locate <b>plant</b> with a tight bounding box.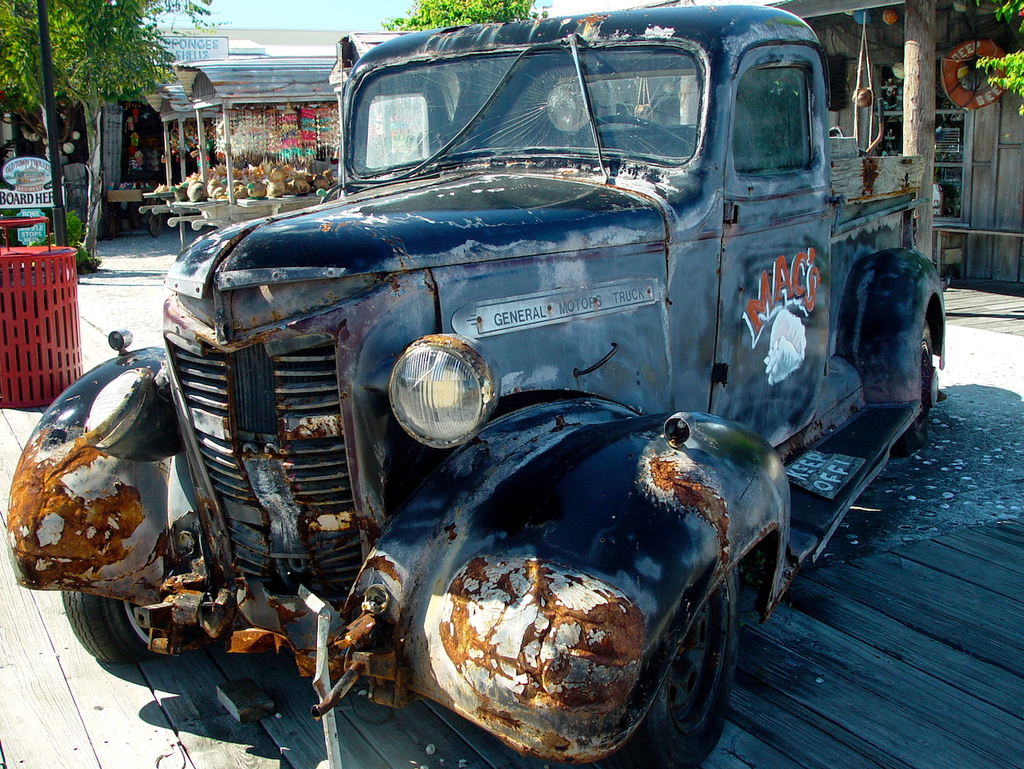
left=37, top=204, right=100, bottom=261.
